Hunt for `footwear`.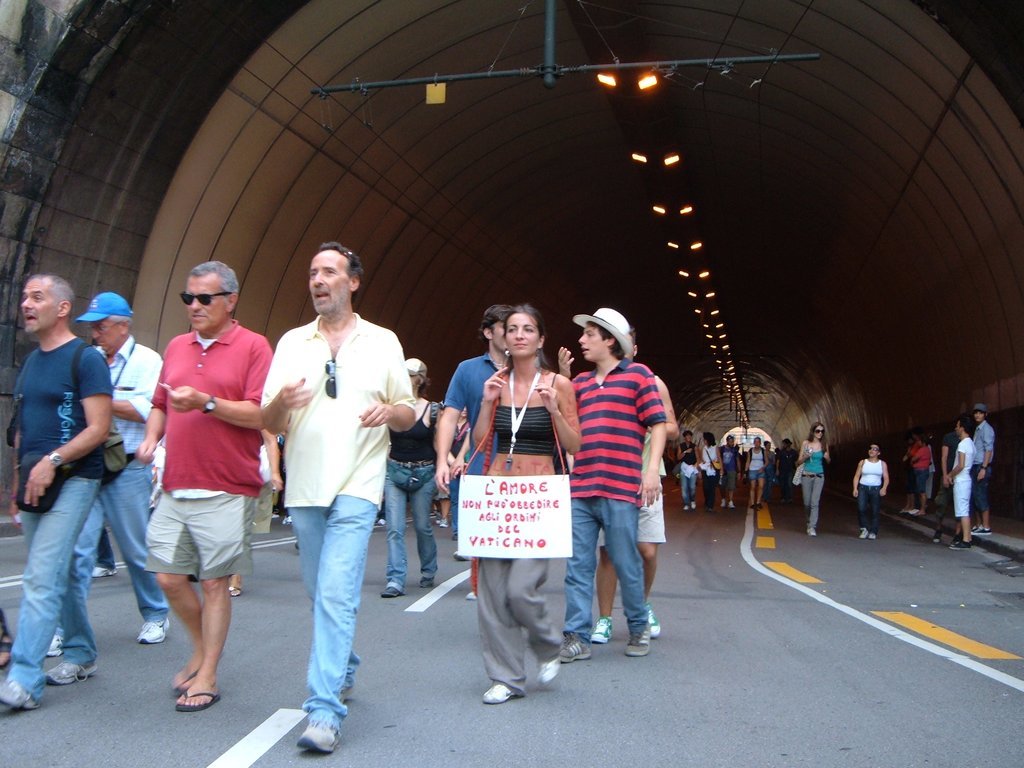
Hunted down at (left=379, top=520, right=383, bottom=525).
